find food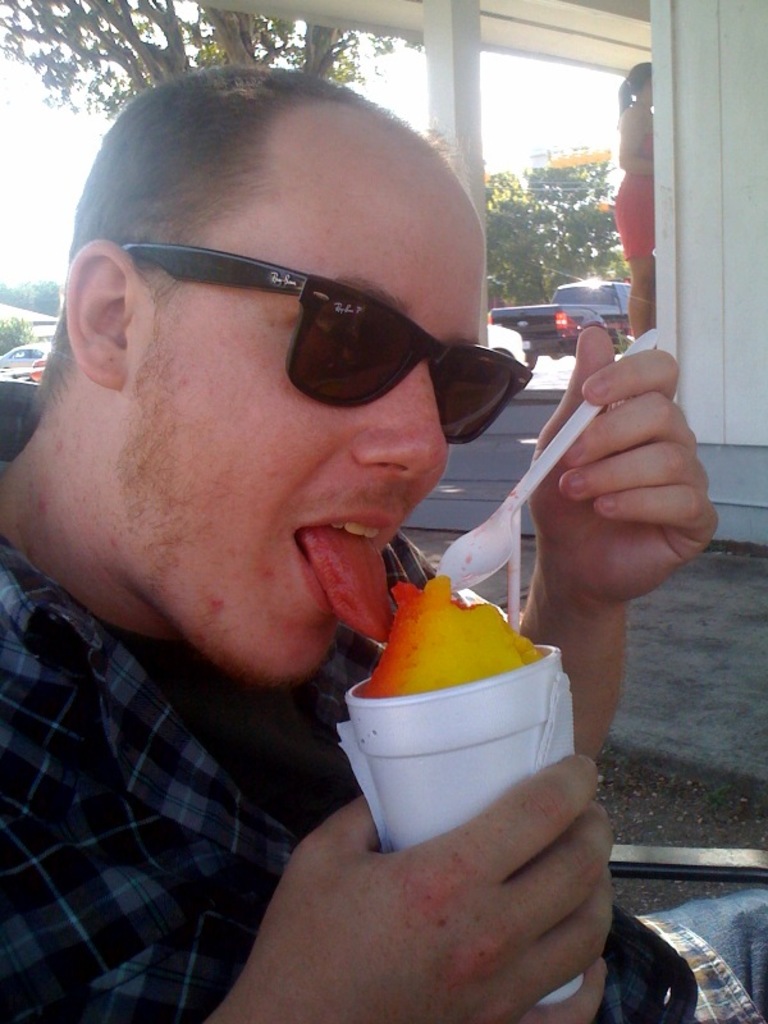
l=353, t=570, r=538, b=699
